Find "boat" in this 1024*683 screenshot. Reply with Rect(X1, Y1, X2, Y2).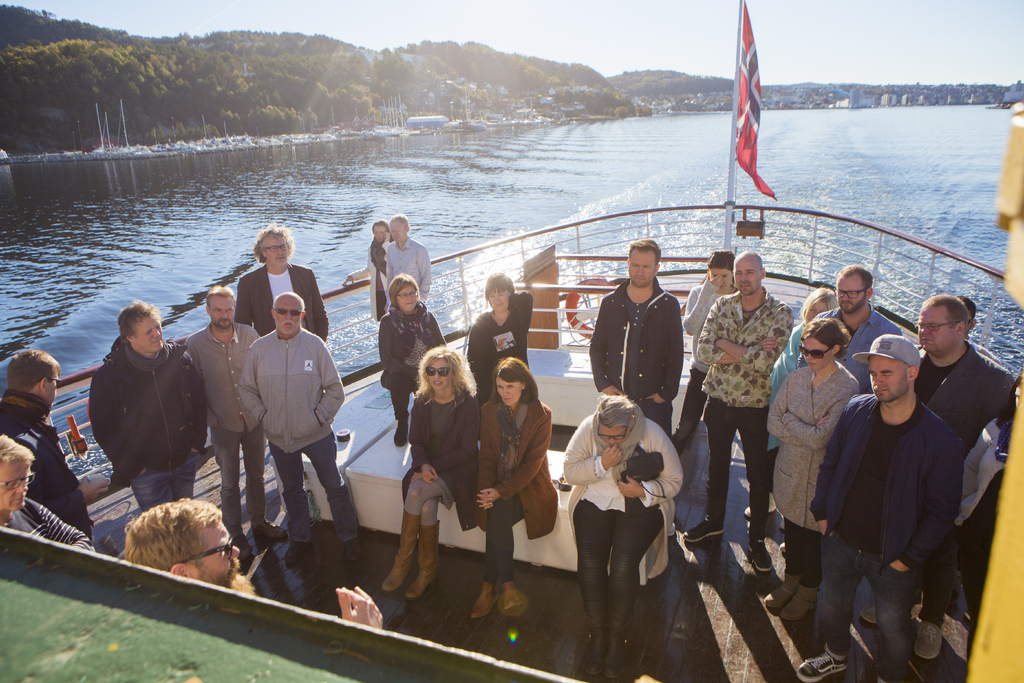
Rect(0, 0, 1023, 682).
